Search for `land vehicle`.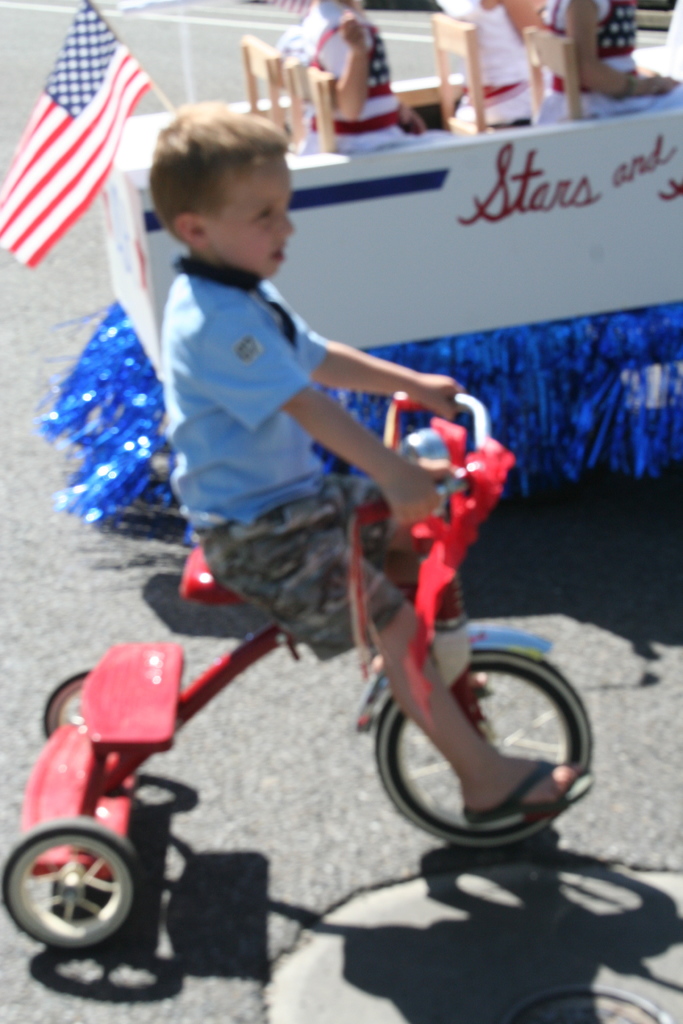
Found at box(38, 283, 582, 979).
